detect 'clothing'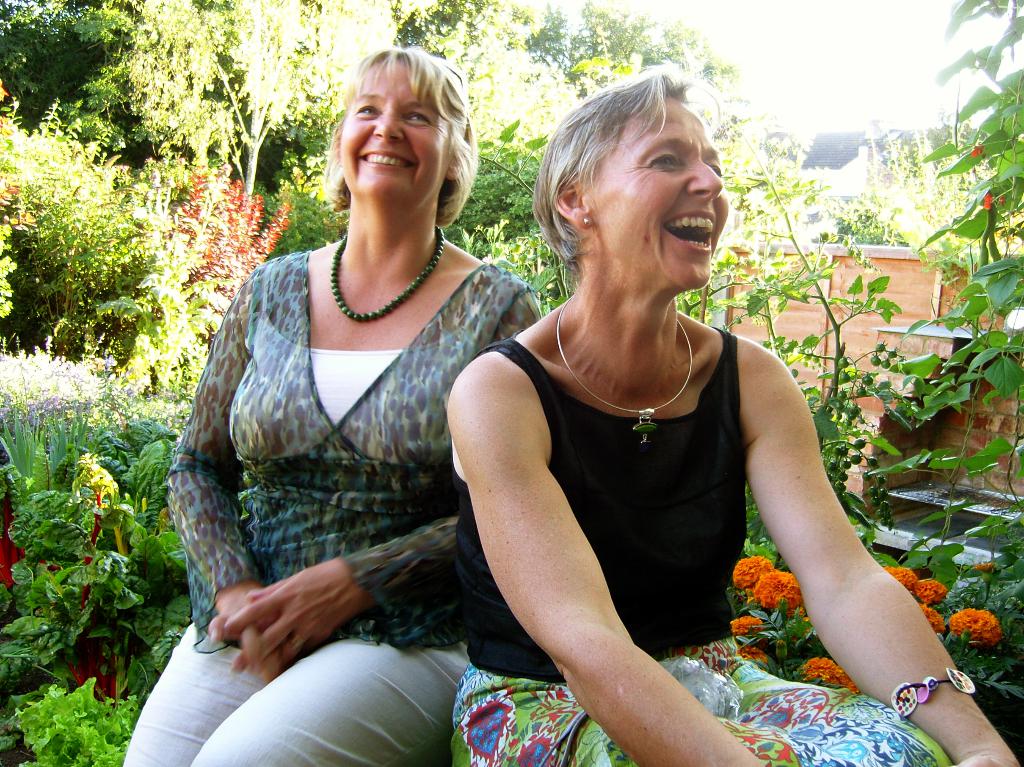
[left=451, top=322, right=963, bottom=766]
